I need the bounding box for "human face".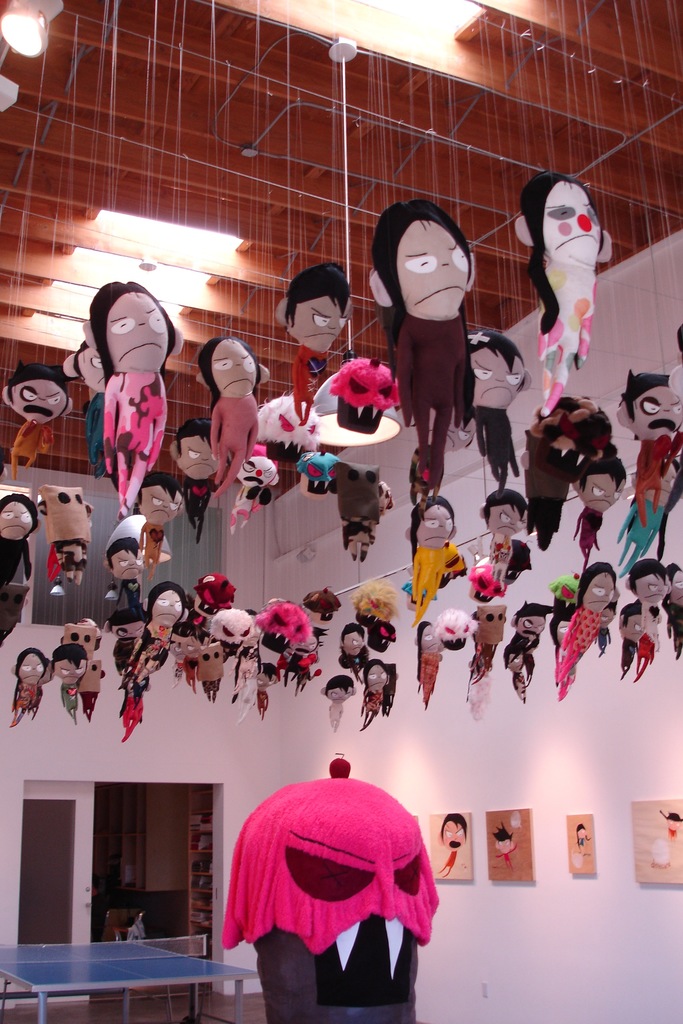
Here it is: Rect(417, 505, 452, 547).
